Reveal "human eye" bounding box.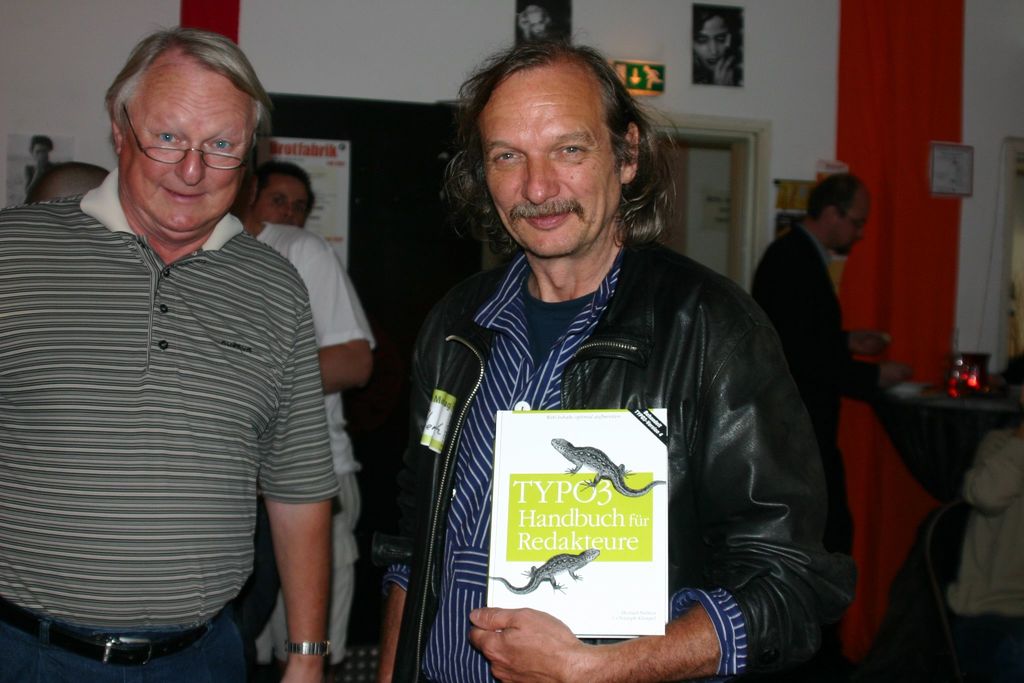
Revealed: detection(207, 134, 241, 154).
